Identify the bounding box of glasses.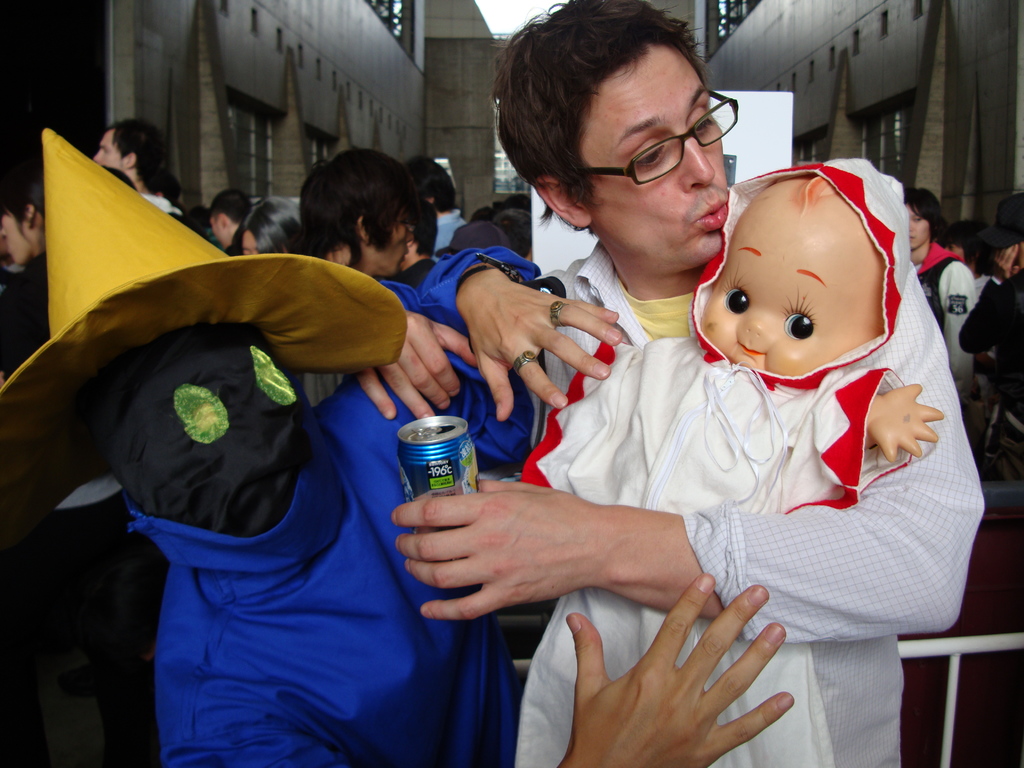
detection(552, 79, 739, 198).
